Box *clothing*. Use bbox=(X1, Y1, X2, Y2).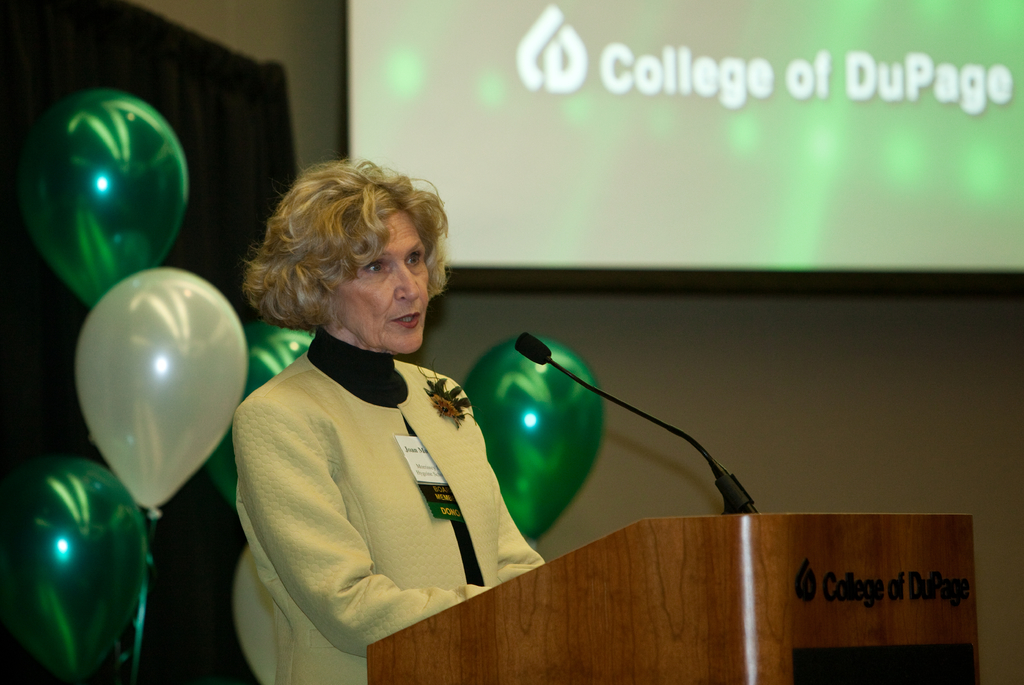
bbox=(228, 320, 550, 684).
